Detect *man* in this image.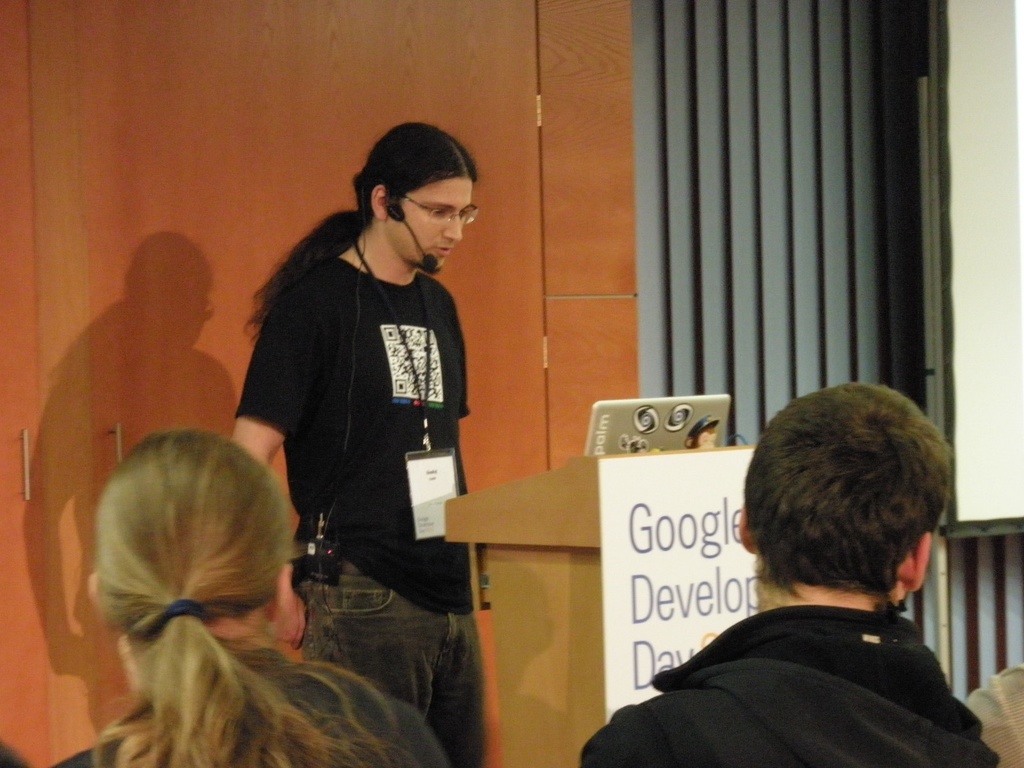
Detection: {"left": 214, "top": 123, "right": 500, "bottom": 767}.
